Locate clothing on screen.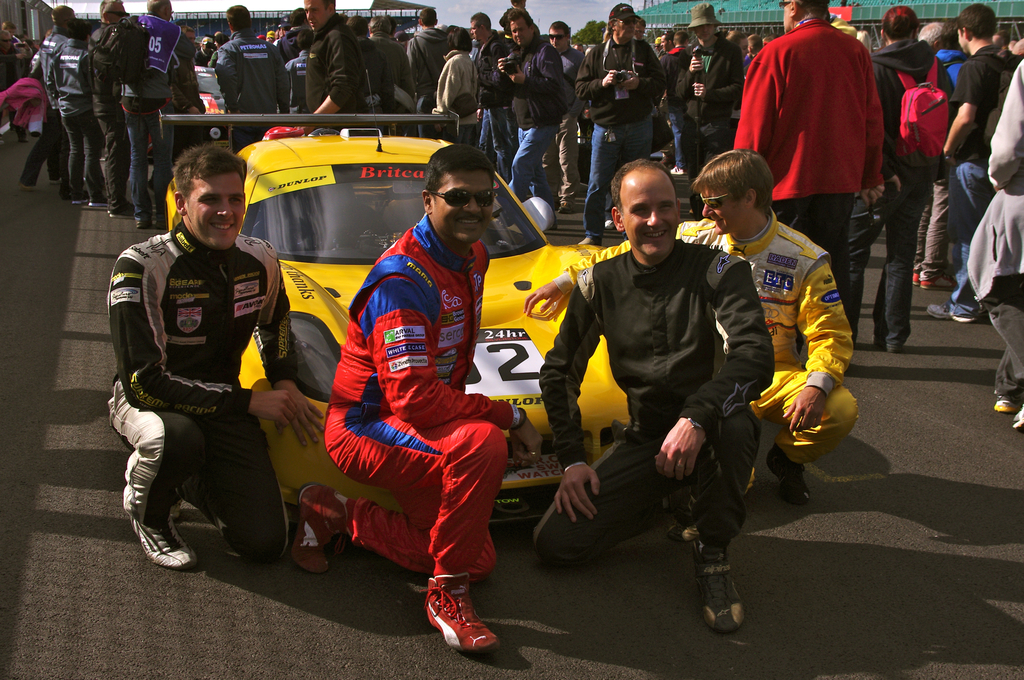
On screen at (x1=869, y1=40, x2=961, y2=337).
